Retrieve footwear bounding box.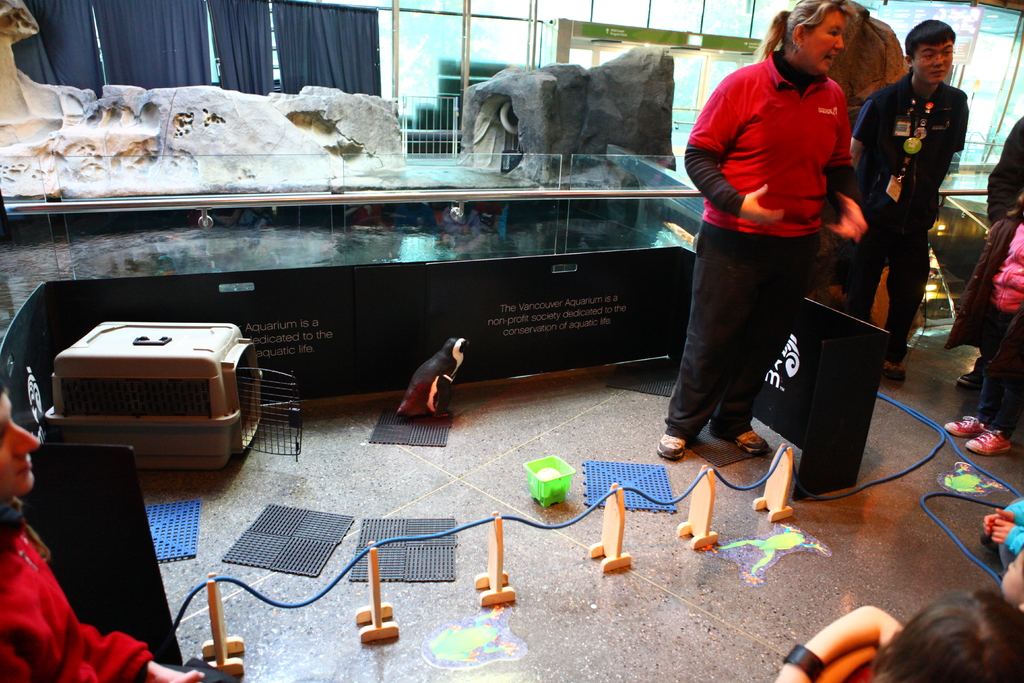
Bounding box: [963,427,1017,456].
